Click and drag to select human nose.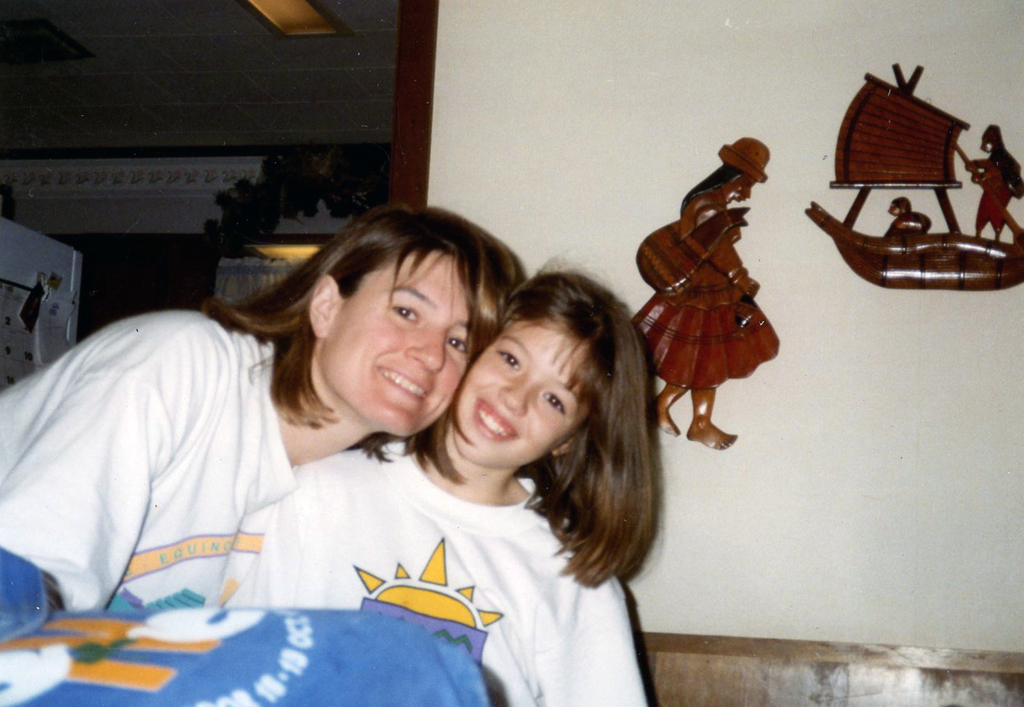
Selection: {"x1": 404, "y1": 321, "x2": 446, "y2": 374}.
